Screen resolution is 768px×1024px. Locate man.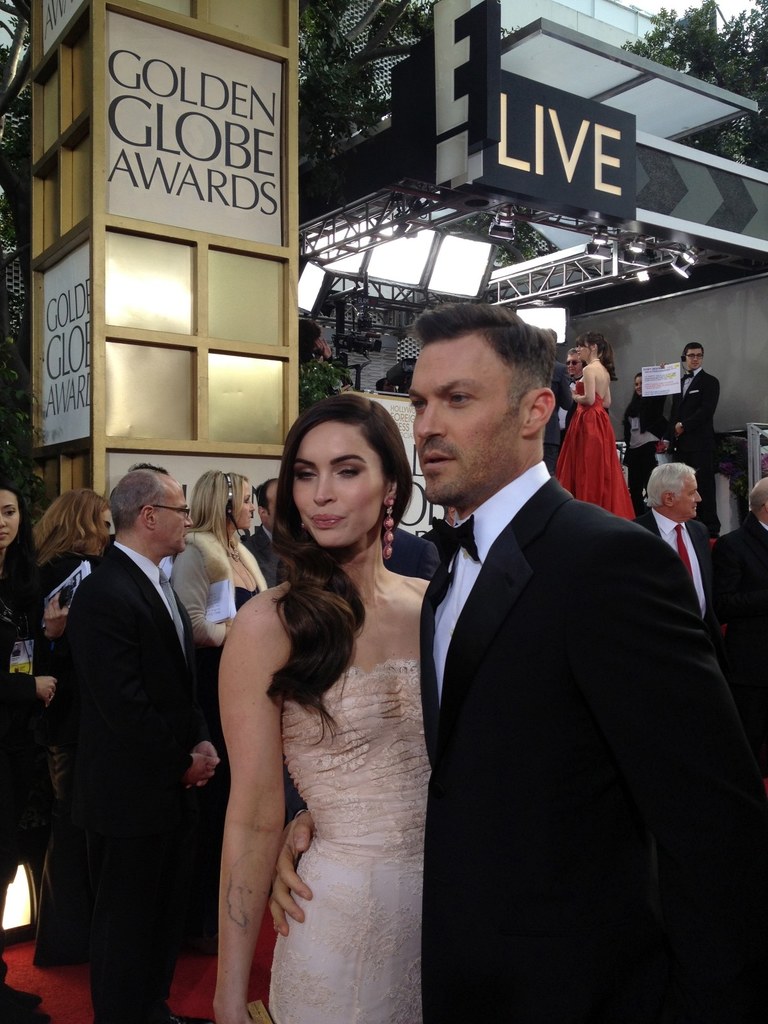
{"left": 236, "top": 476, "right": 289, "bottom": 593}.
